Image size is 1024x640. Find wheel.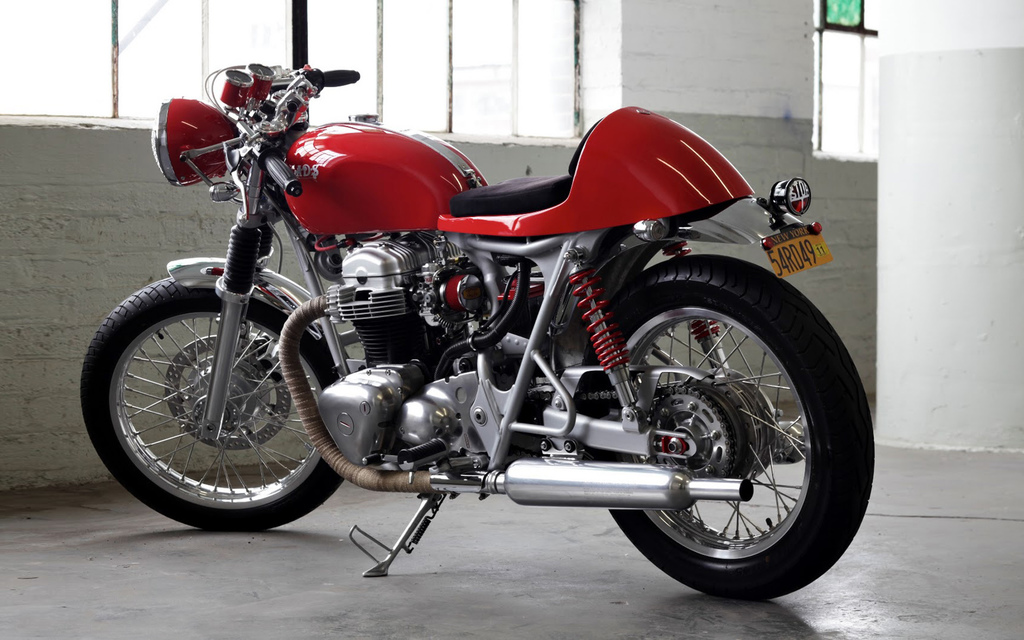
x1=81, y1=276, x2=342, y2=530.
